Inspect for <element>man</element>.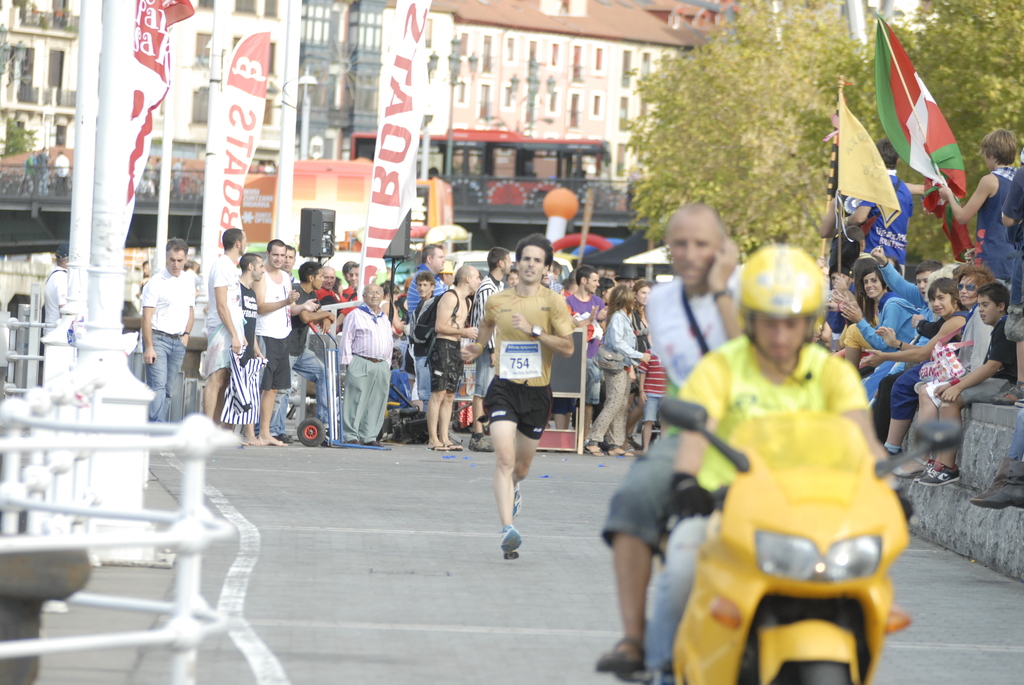
Inspection: box(143, 235, 197, 427).
